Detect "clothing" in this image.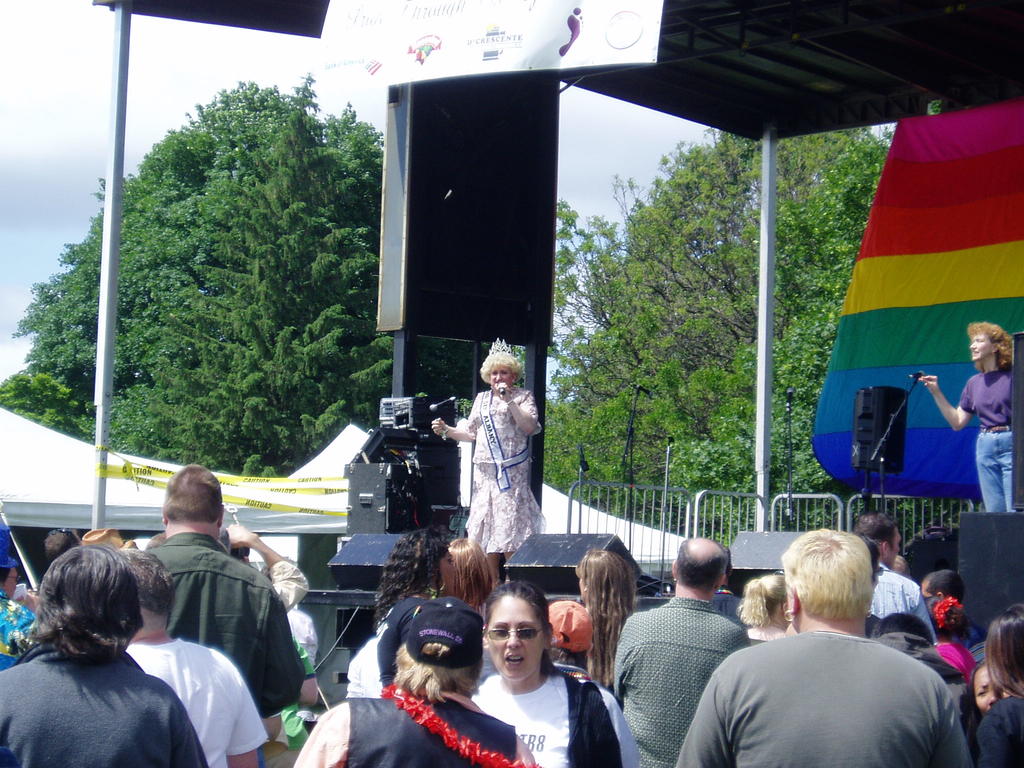
Detection: (0,632,204,767).
